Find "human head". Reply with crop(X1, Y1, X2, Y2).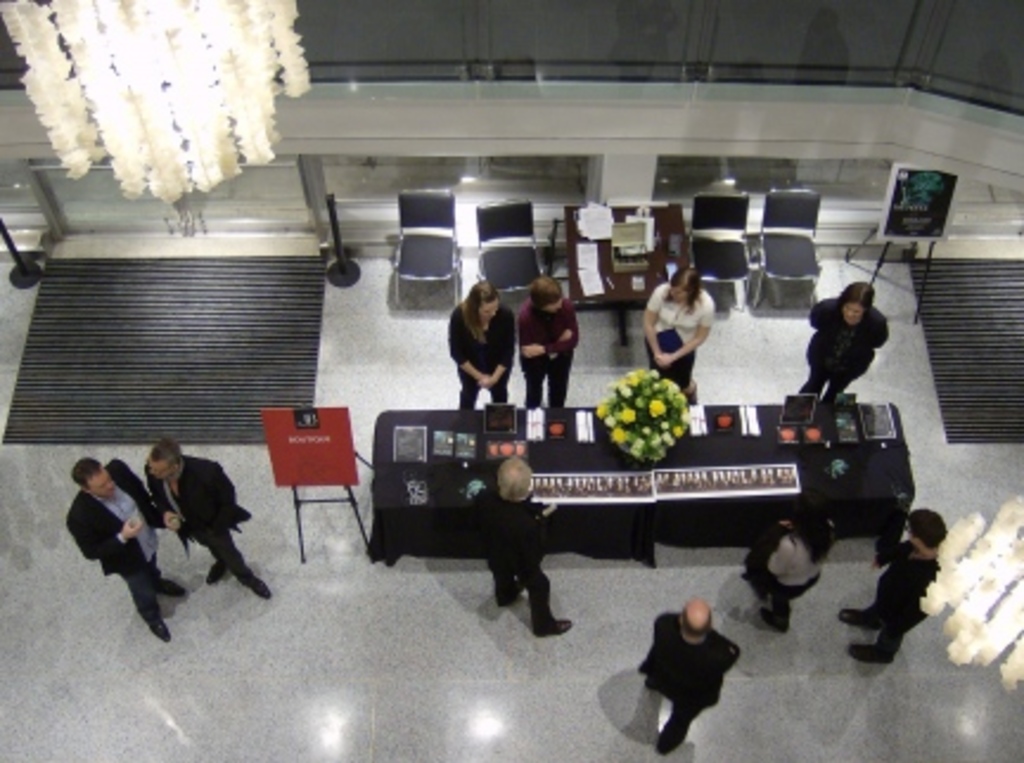
crop(666, 270, 695, 308).
